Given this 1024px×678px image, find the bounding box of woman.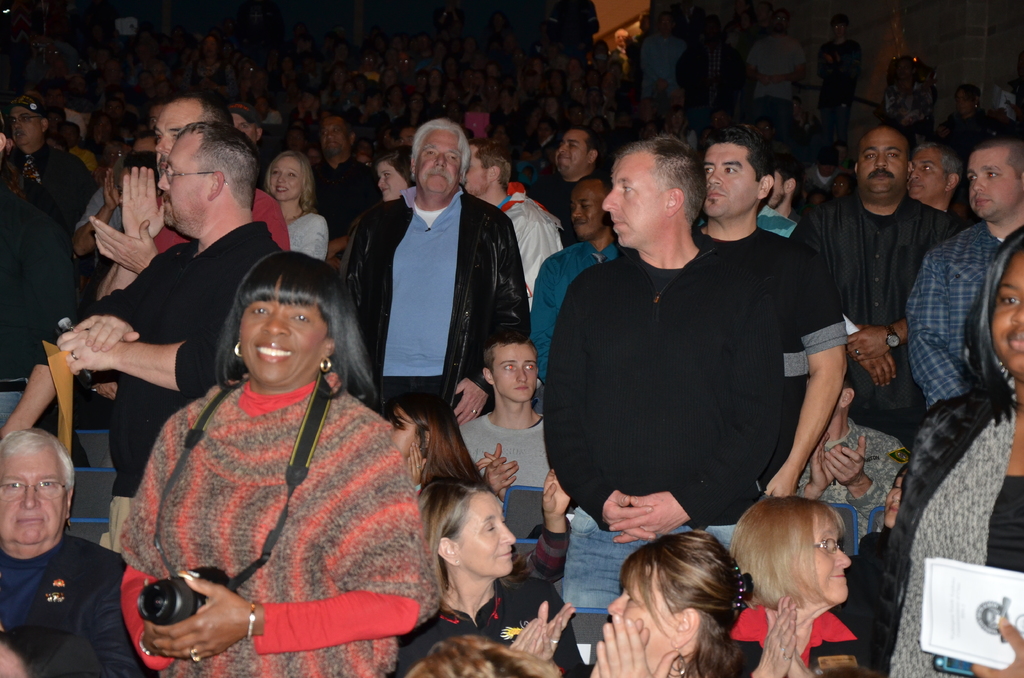
397/478/591/677.
